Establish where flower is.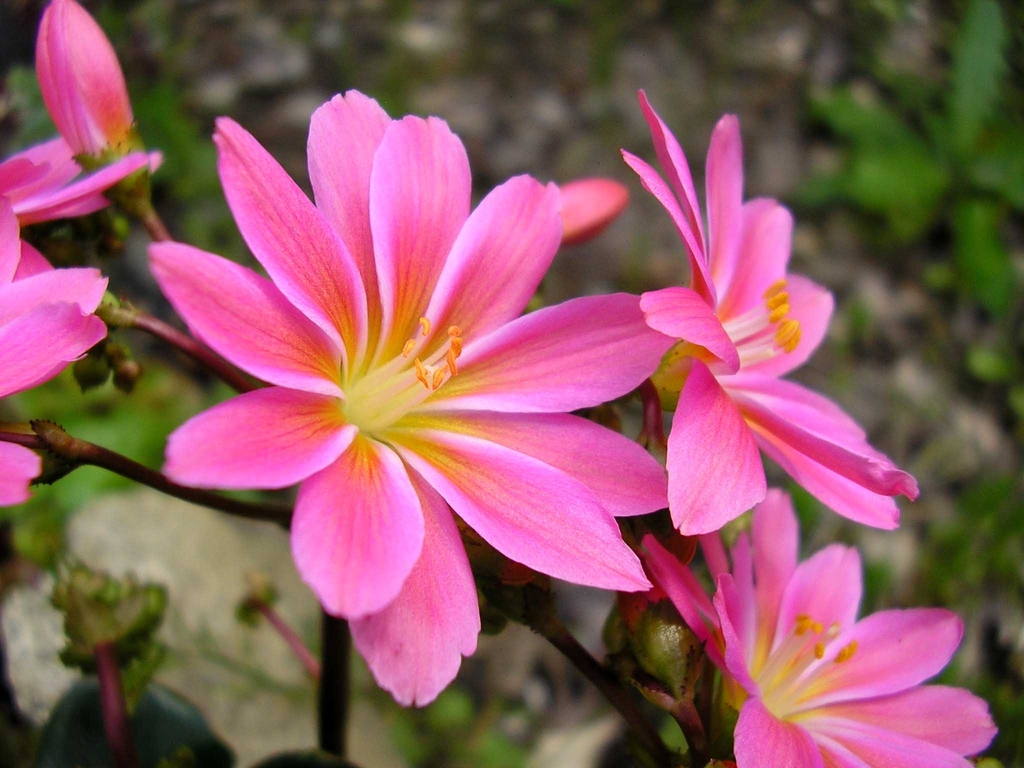
Established at 147:88:669:700.
